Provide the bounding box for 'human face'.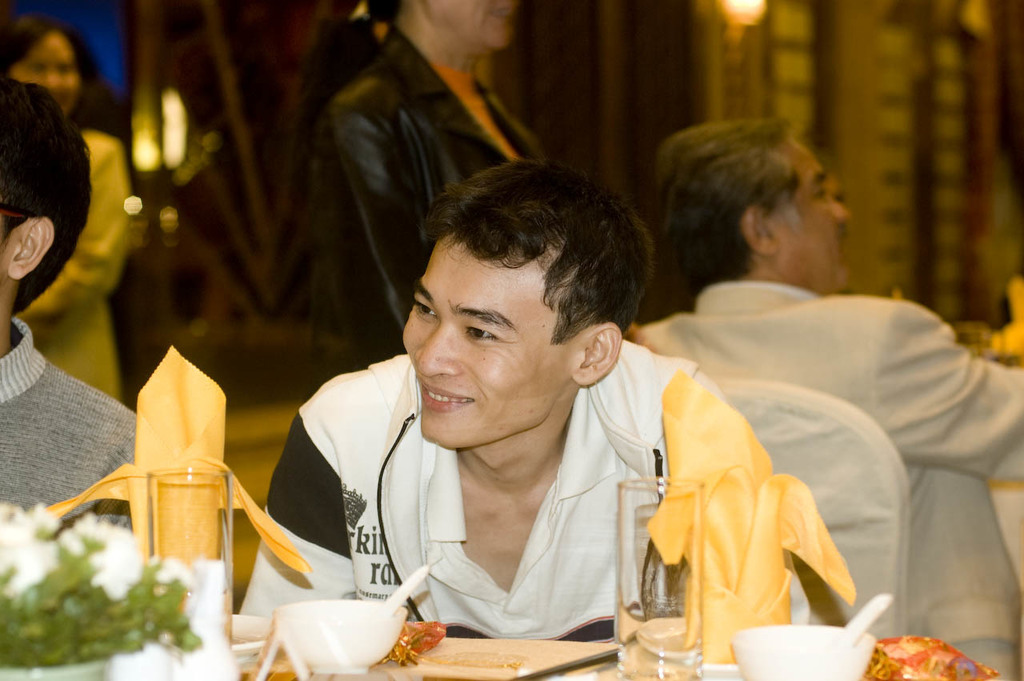
401/232/570/451.
